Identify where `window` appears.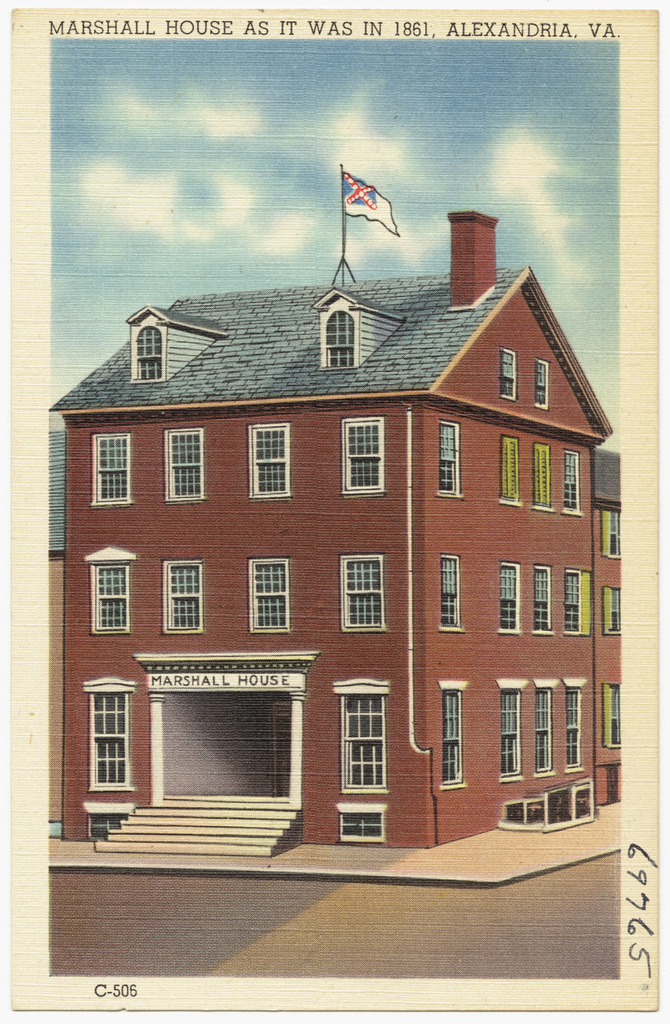
Appears at <bbox>320, 302, 364, 367</bbox>.
